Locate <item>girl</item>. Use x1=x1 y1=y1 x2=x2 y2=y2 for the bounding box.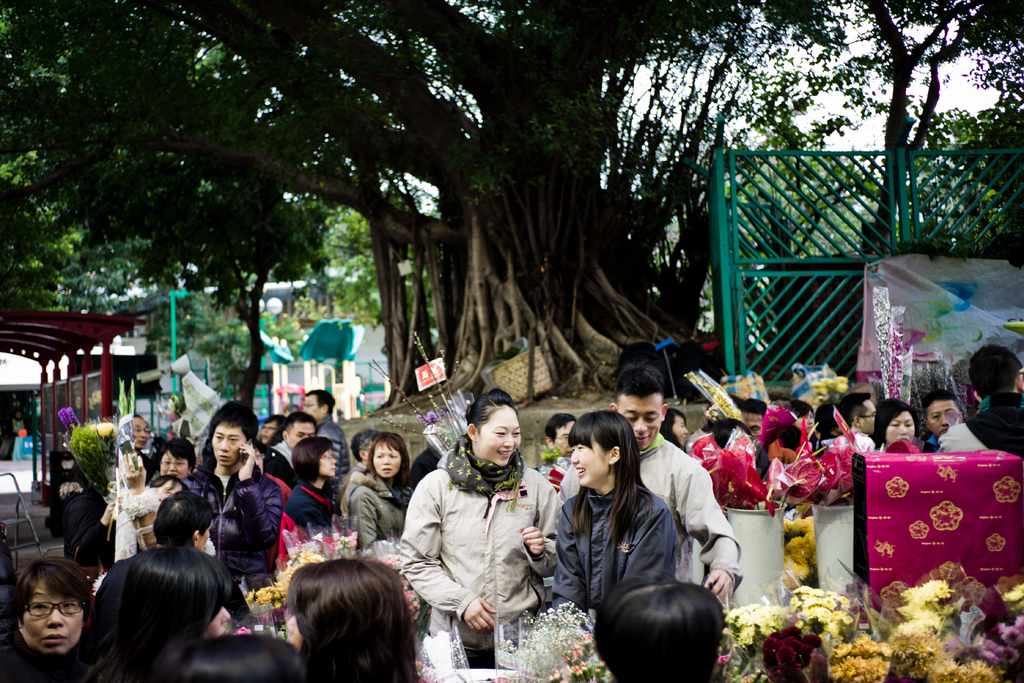
x1=548 y1=406 x2=673 y2=630.
